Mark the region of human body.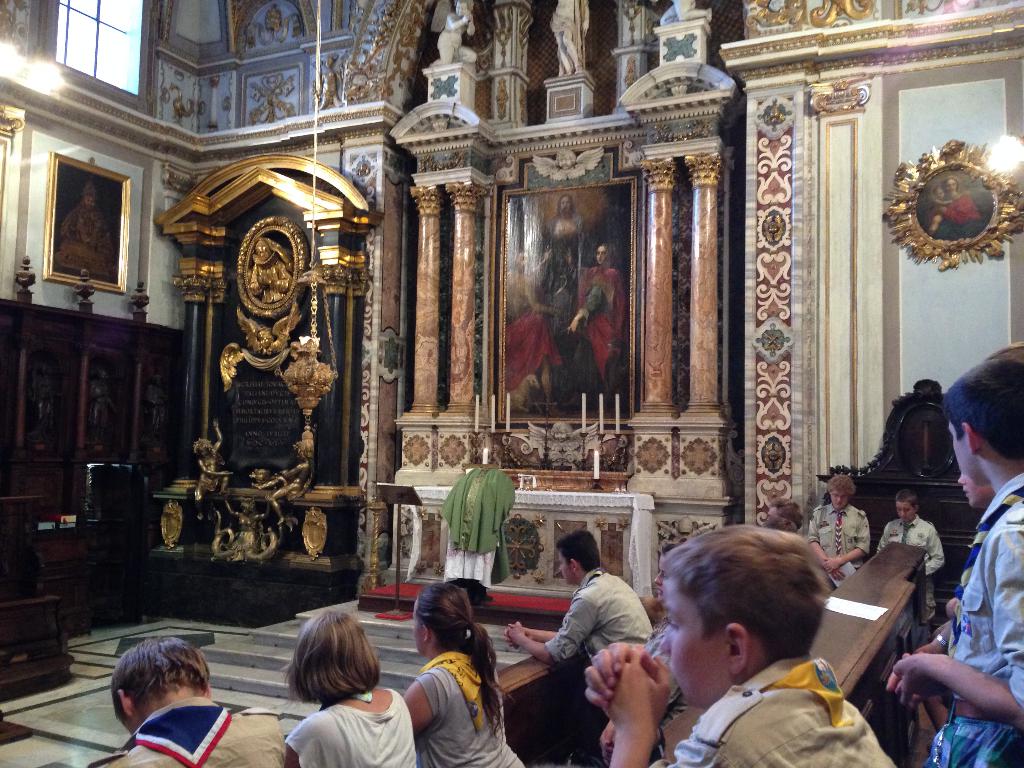
Region: <box>283,691,419,767</box>.
